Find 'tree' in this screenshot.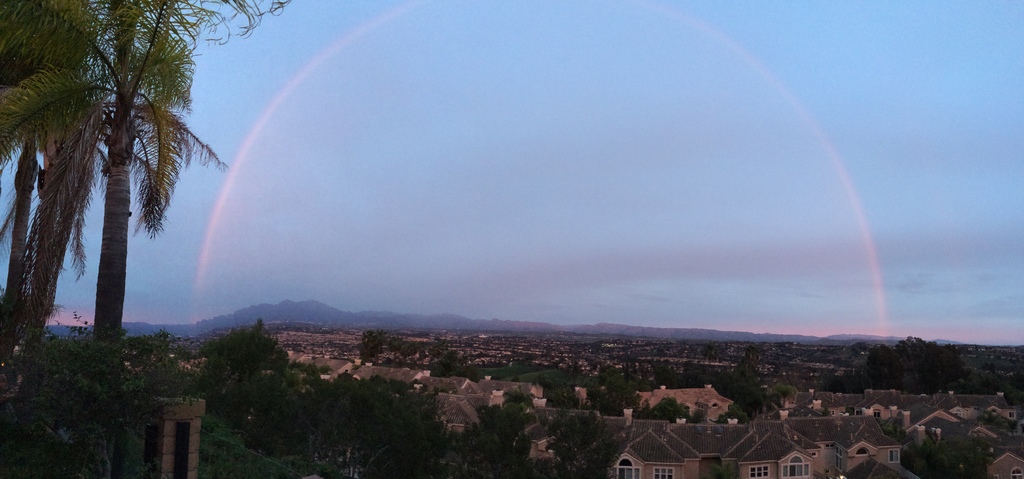
The bounding box for 'tree' is bbox=[716, 359, 764, 415].
